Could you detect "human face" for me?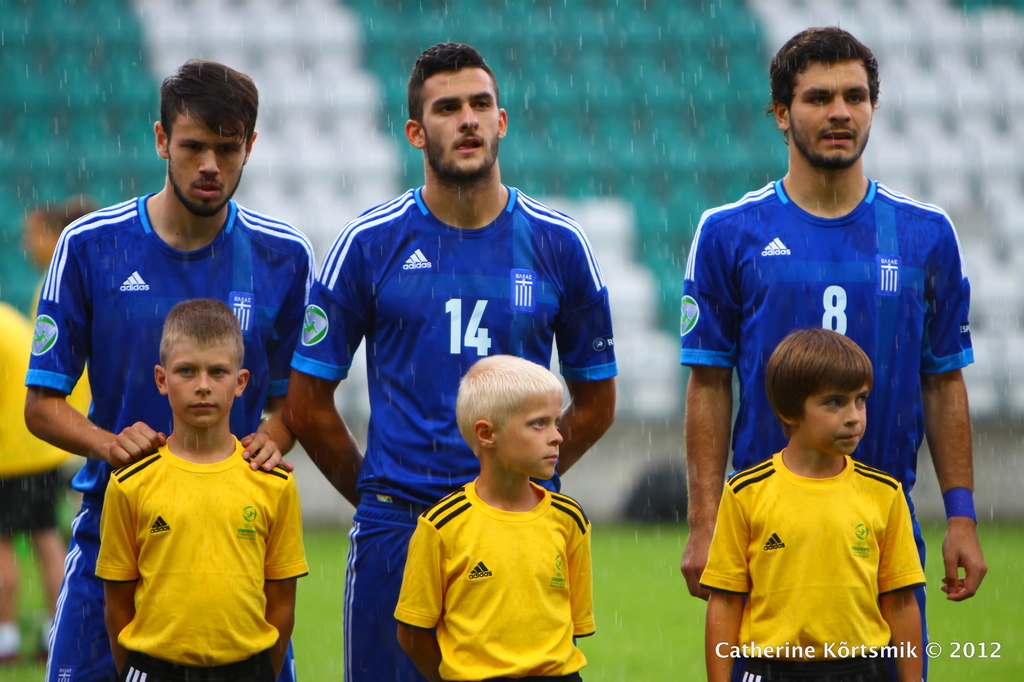
Detection result: crop(164, 338, 239, 426).
